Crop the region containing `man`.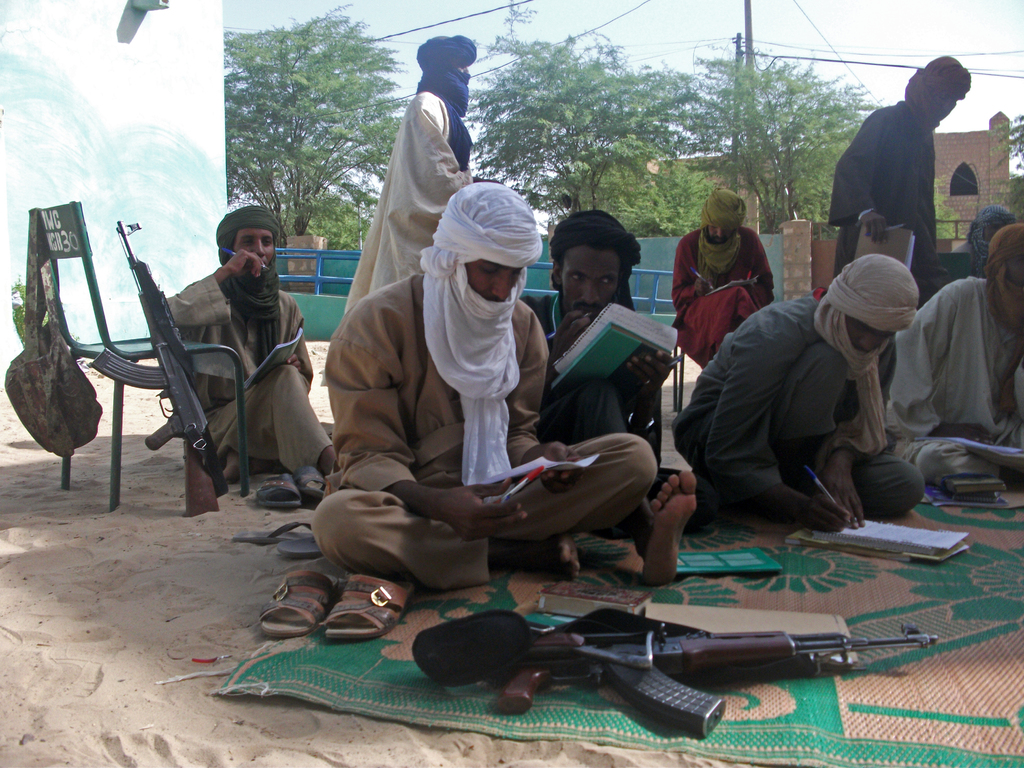
Crop region: (675,198,752,355).
